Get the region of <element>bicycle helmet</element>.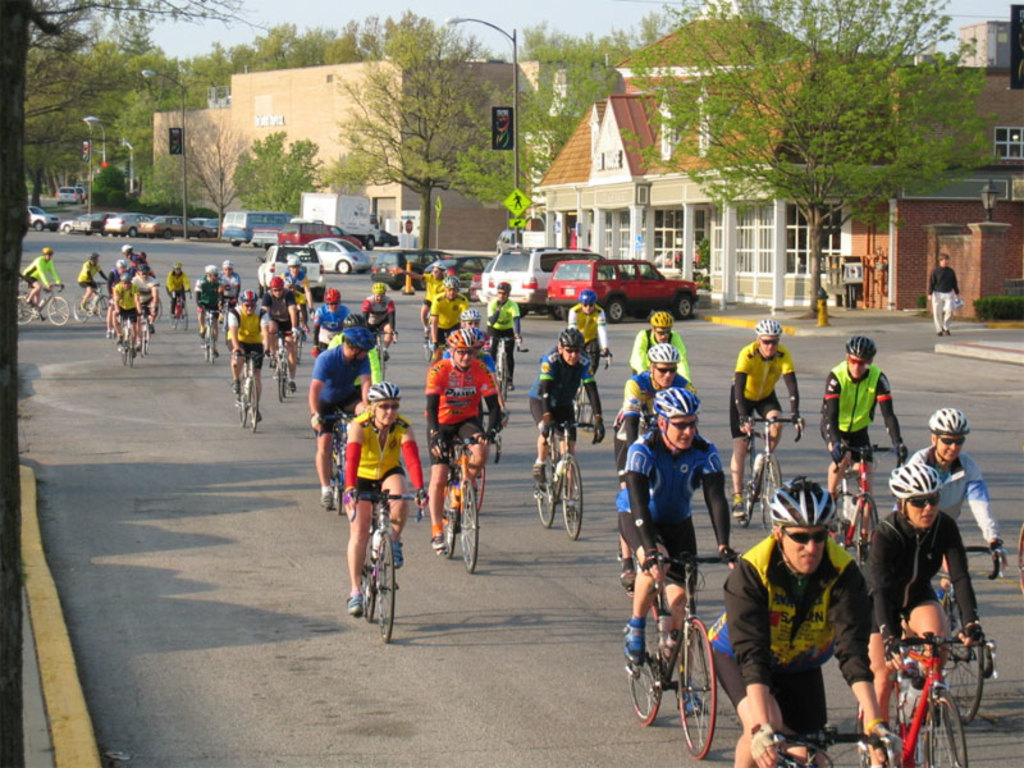
[left=340, top=328, right=376, bottom=356].
